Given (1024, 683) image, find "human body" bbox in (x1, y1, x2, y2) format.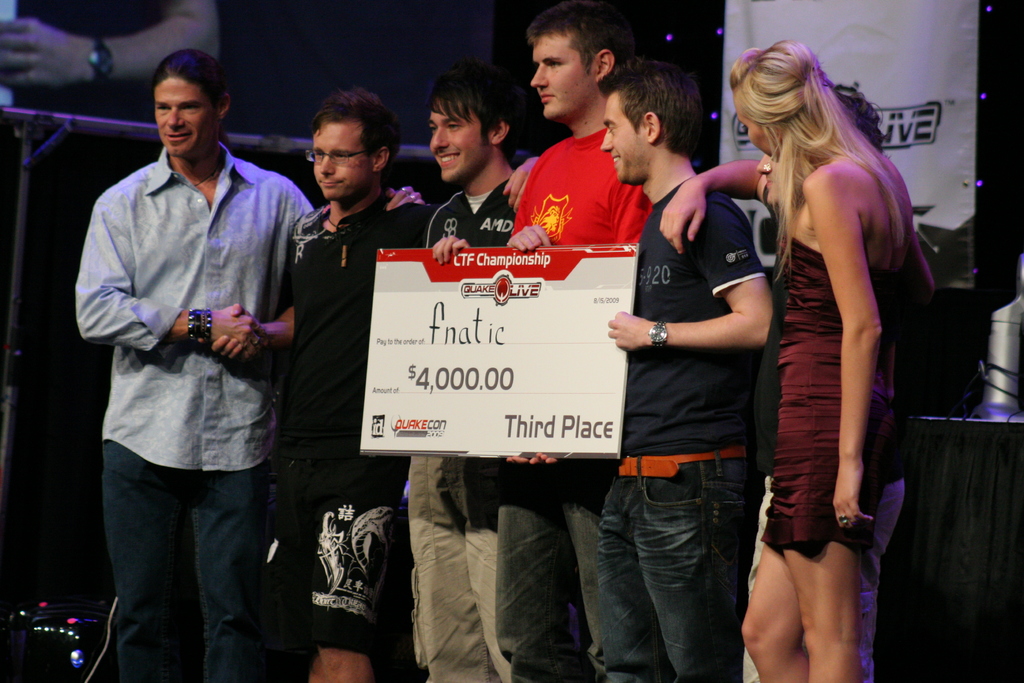
(593, 71, 766, 682).
